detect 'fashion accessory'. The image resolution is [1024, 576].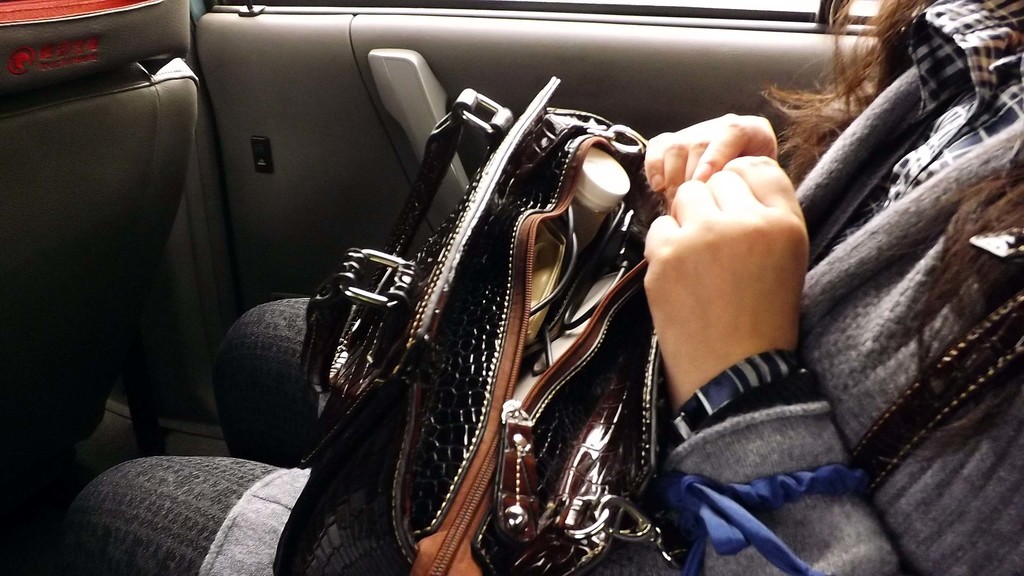
l=665, t=349, r=817, b=457.
